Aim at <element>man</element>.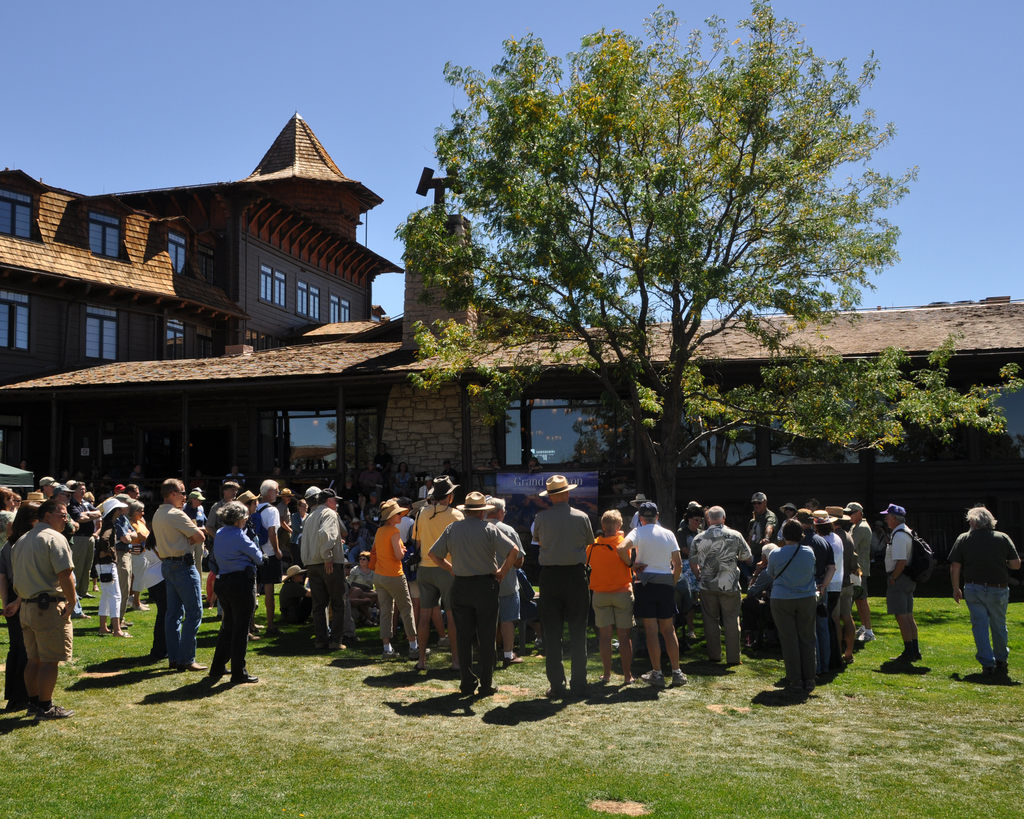
Aimed at (x1=947, y1=504, x2=1021, y2=685).
